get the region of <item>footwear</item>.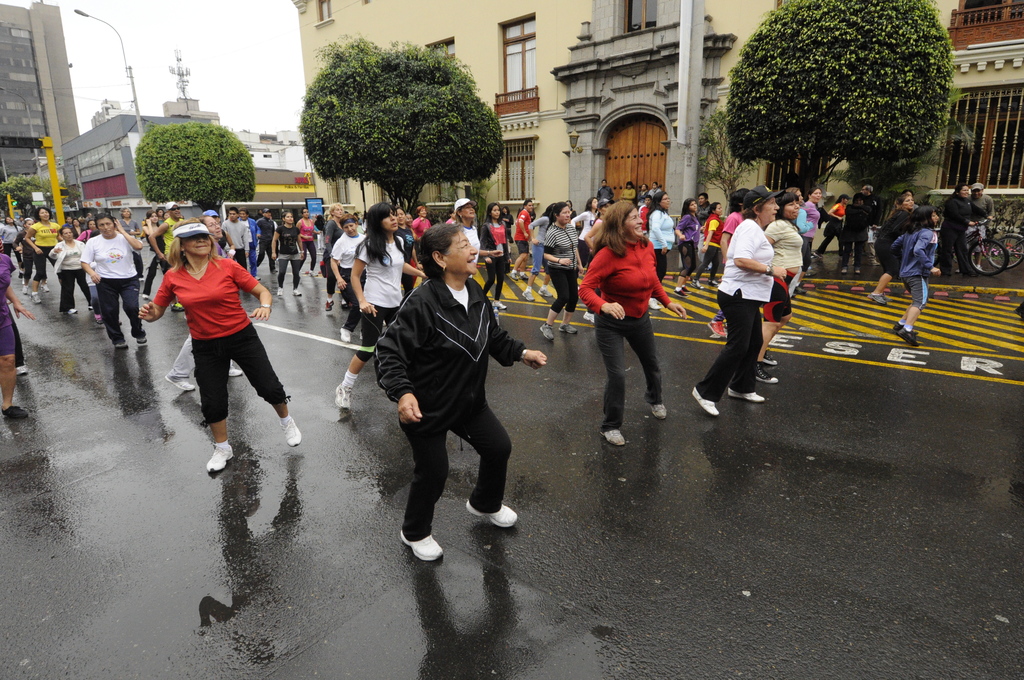
select_region(328, 299, 335, 311).
